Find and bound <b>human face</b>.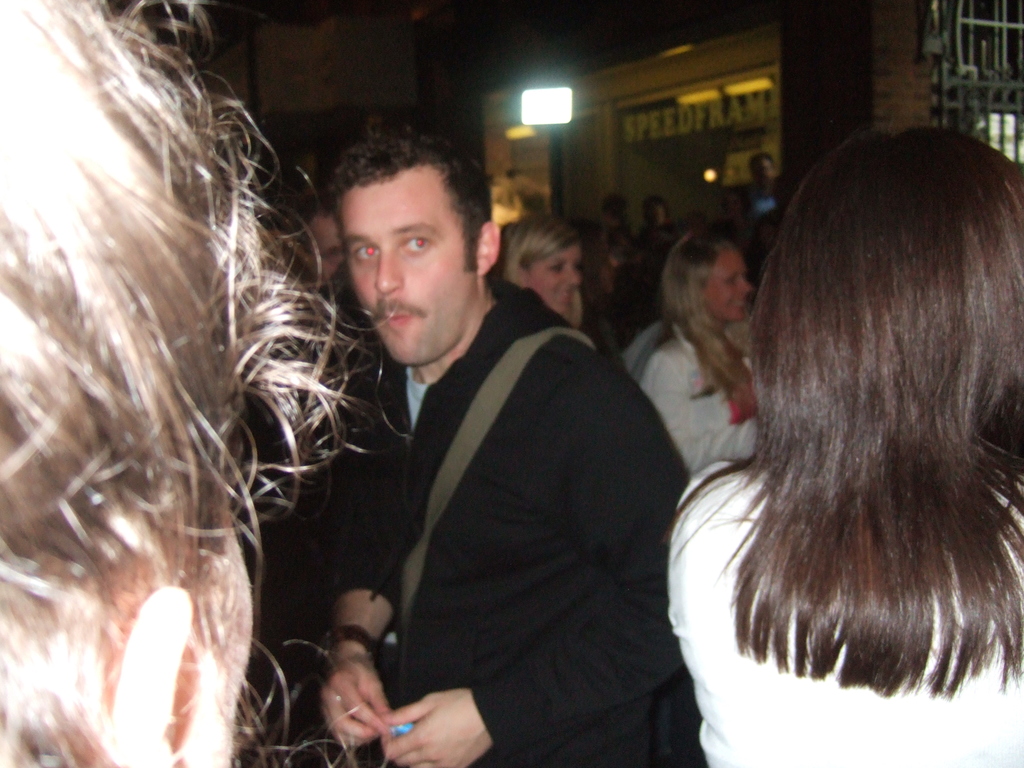
Bound: bbox(340, 177, 474, 365).
